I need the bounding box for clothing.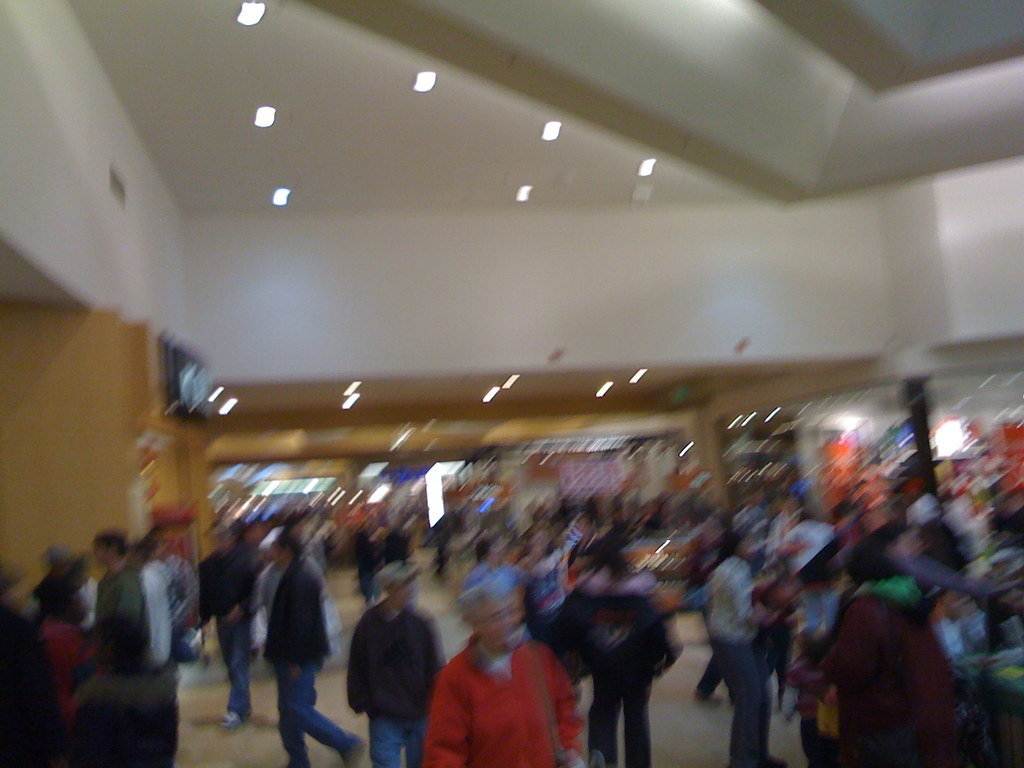
Here it is: box=[695, 553, 779, 767].
